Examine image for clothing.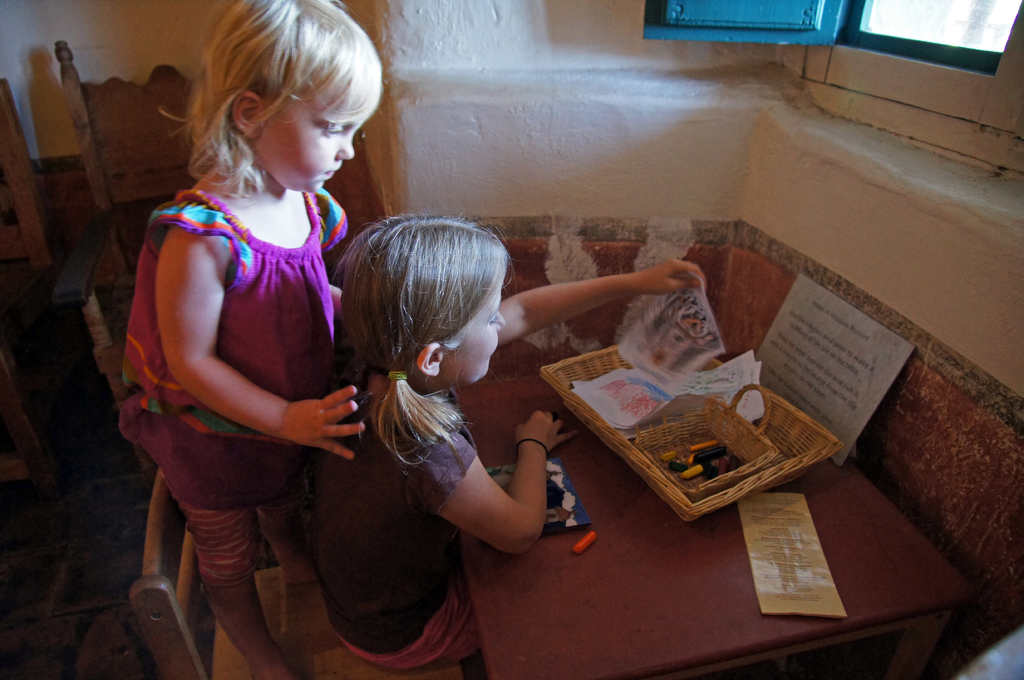
Examination result: pyautogui.locateOnScreen(140, 125, 365, 618).
